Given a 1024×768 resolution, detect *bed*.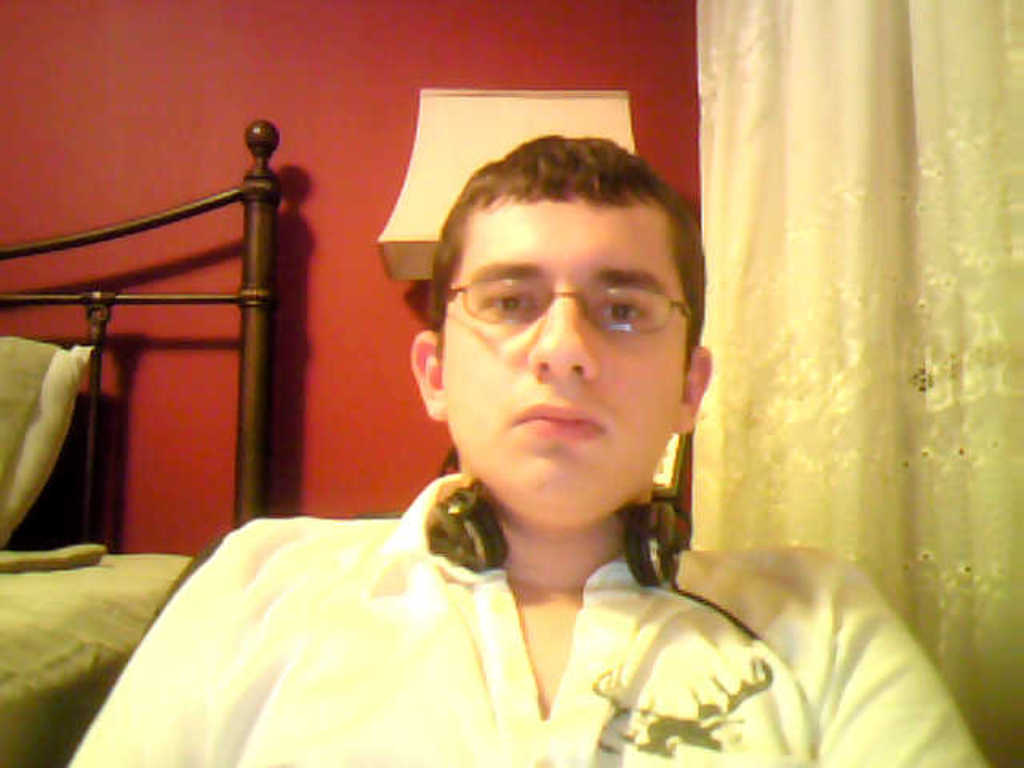
(x1=0, y1=117, x2=269, y2=766).
